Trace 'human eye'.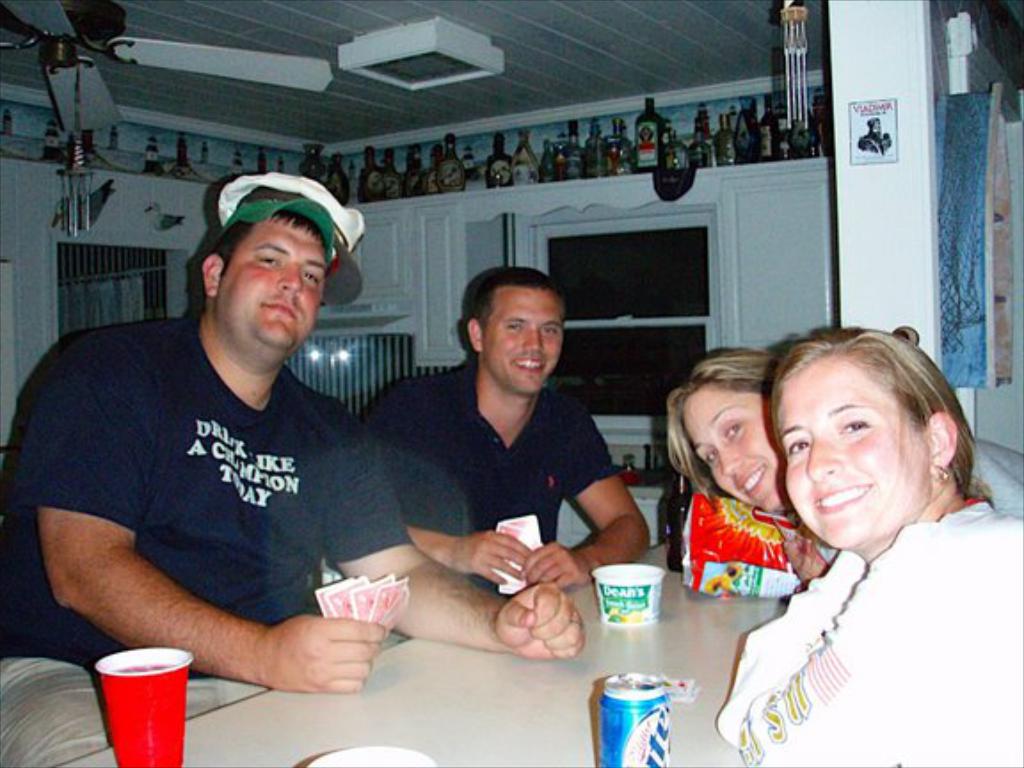
Traced to (254, 249, 283, 268).
